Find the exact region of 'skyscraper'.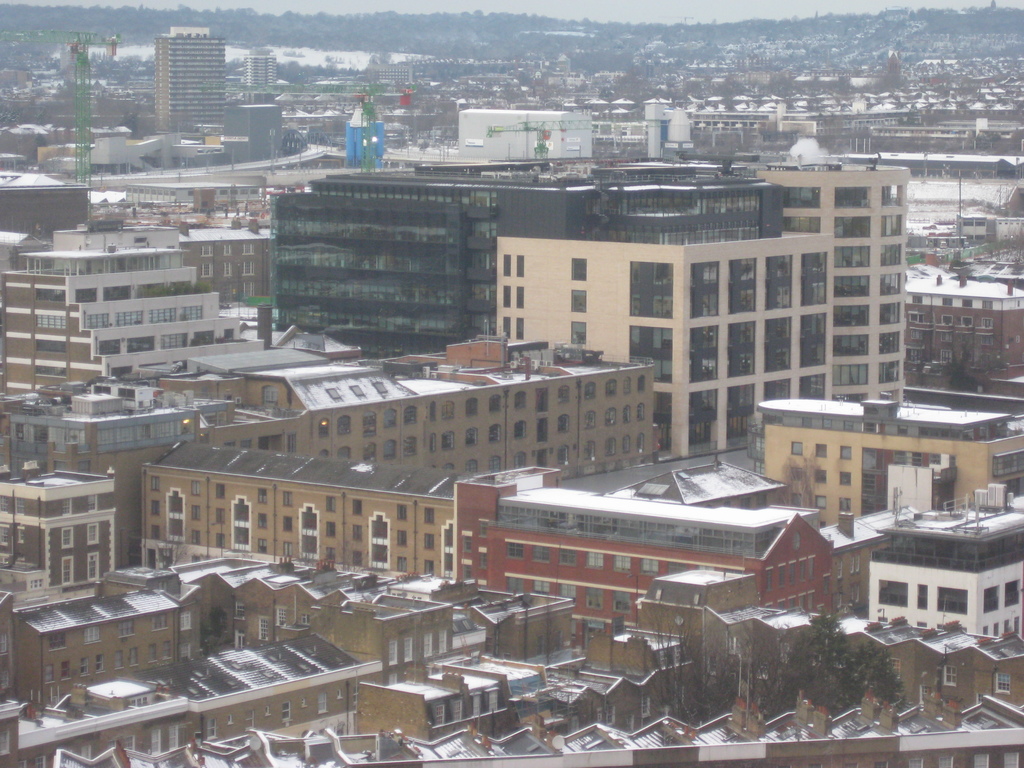
Exact region: (150, 26, 252, 135).
